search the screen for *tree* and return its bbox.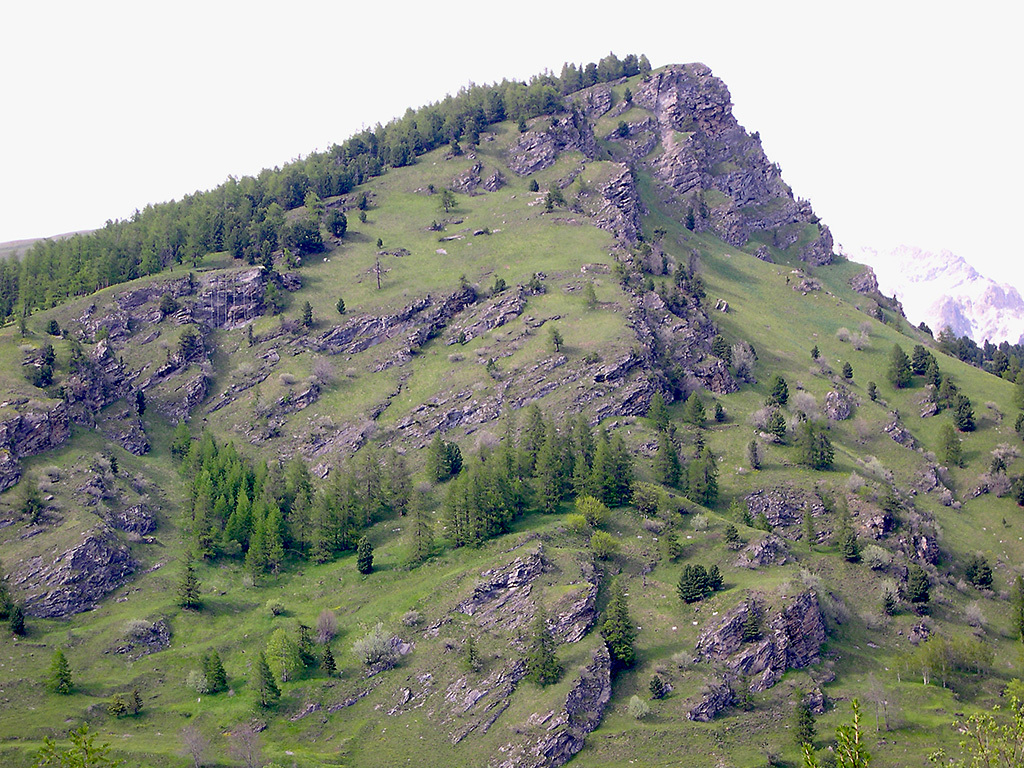
Found: select_region(670, 567, 696, 602).
